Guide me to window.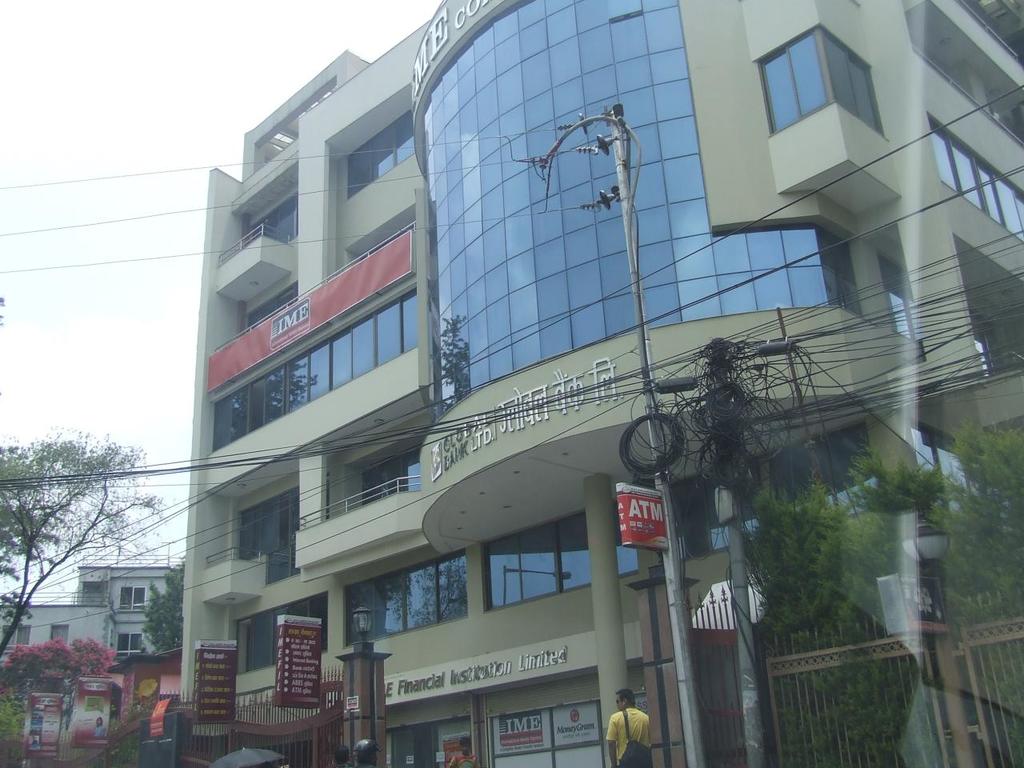
Guidance: (x1=910, y1=0, x2=1023, y2=154).
